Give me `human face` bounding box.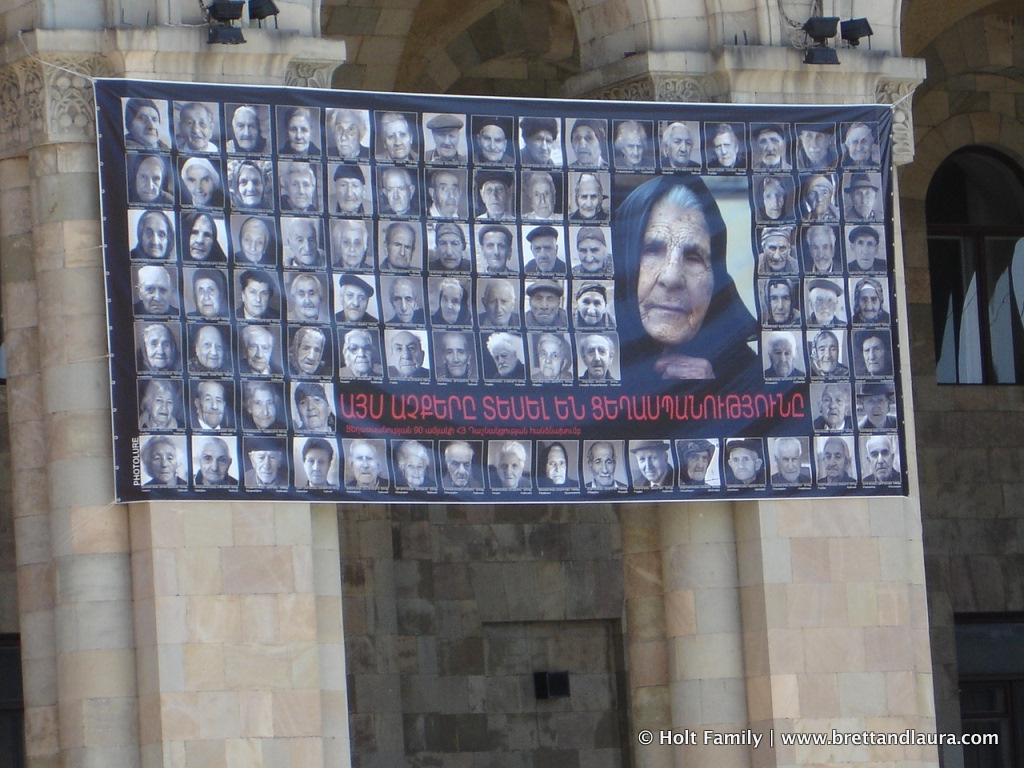
BBox(181, 105, 213, 147).
